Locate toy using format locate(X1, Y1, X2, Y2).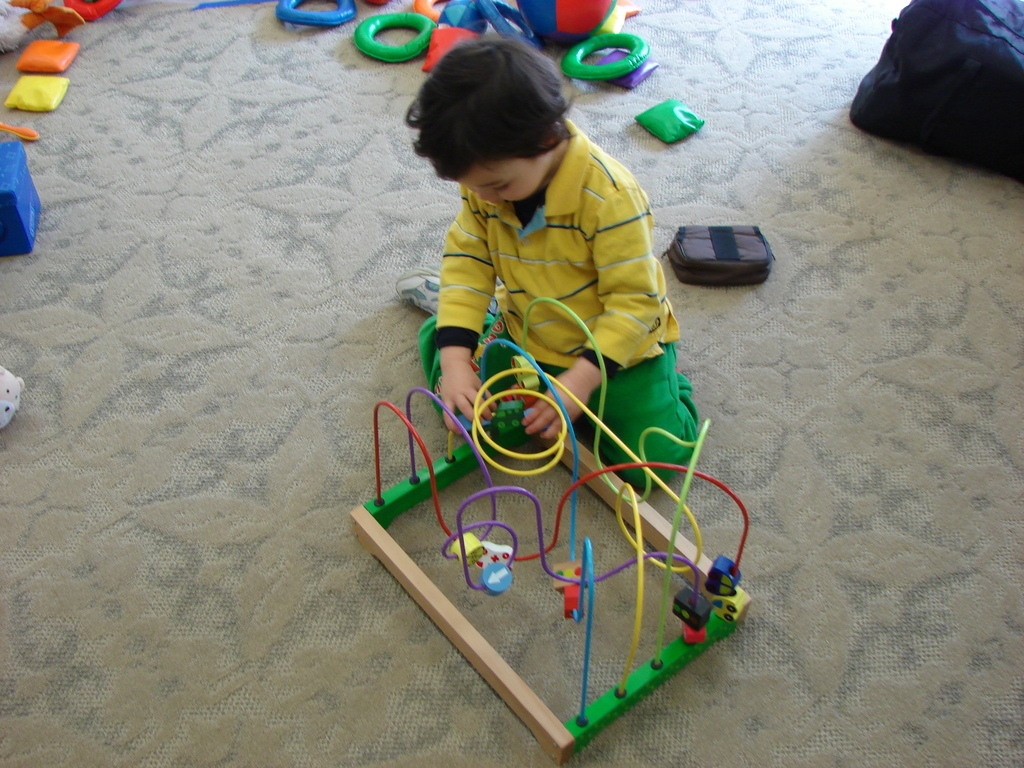
locate(271, 0, 361, 29).
